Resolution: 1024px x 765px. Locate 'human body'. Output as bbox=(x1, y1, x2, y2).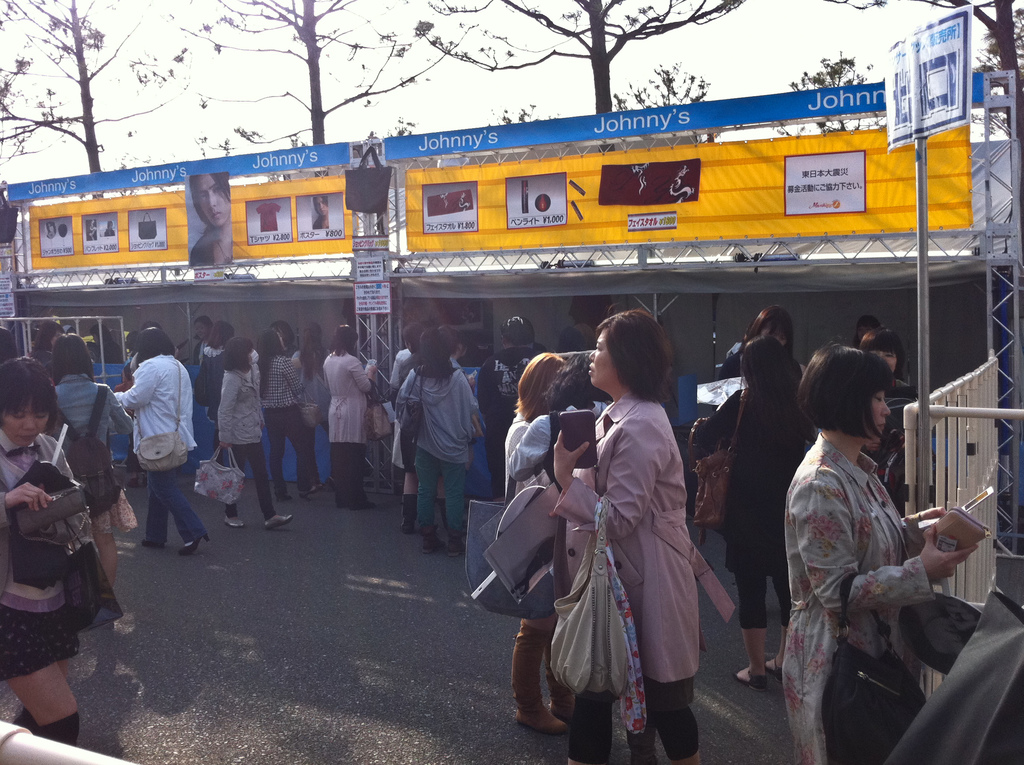
bbox=(720, 309, 810, 387).
